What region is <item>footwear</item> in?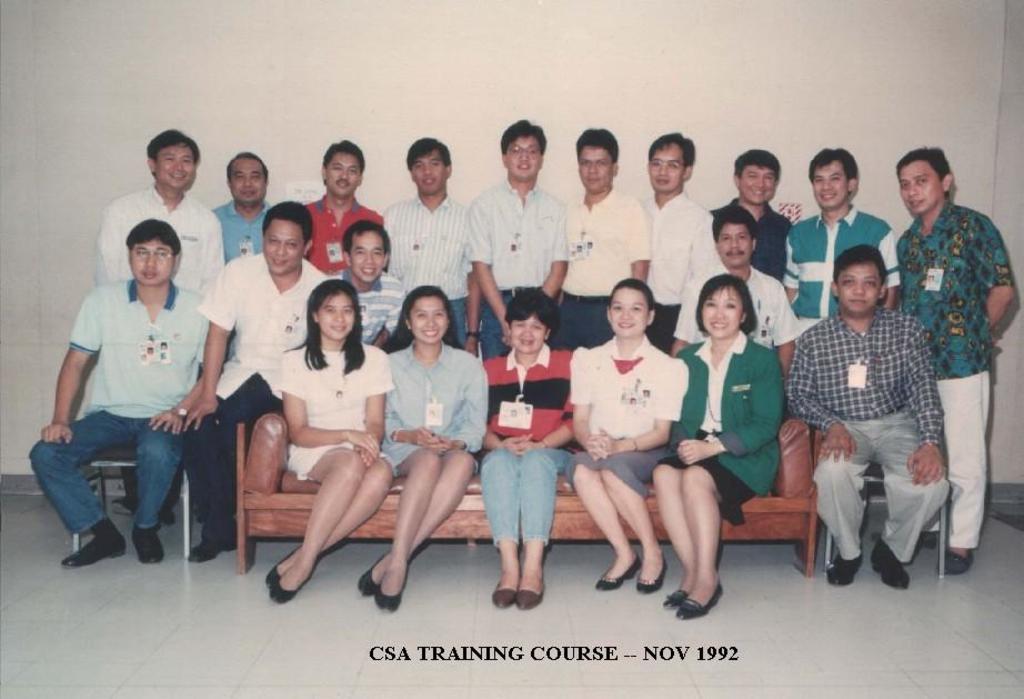
x1=830, y1=552, x2=864, y2=587.
